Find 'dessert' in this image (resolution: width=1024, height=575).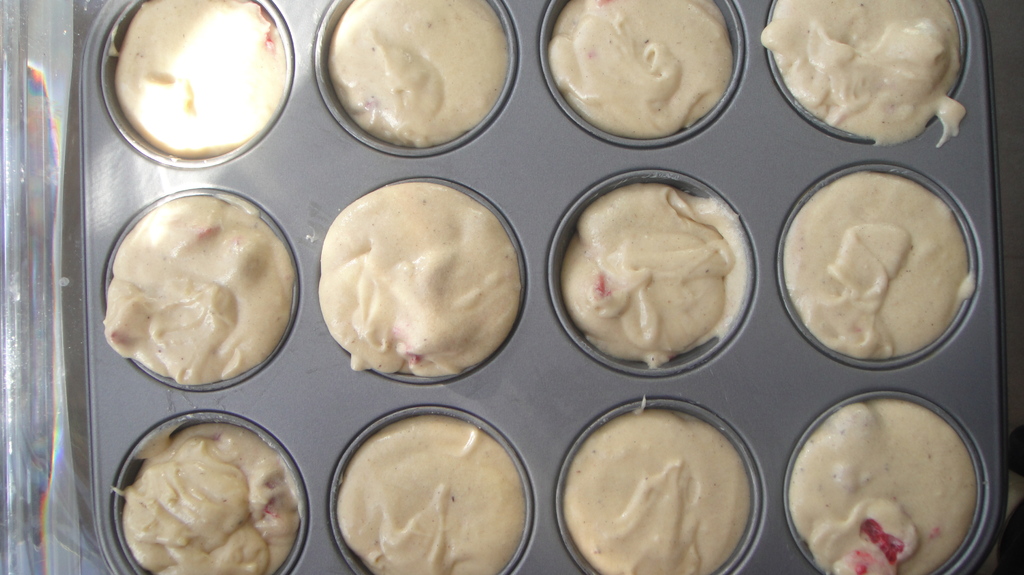
BBox(328, 0, 513, 147).
